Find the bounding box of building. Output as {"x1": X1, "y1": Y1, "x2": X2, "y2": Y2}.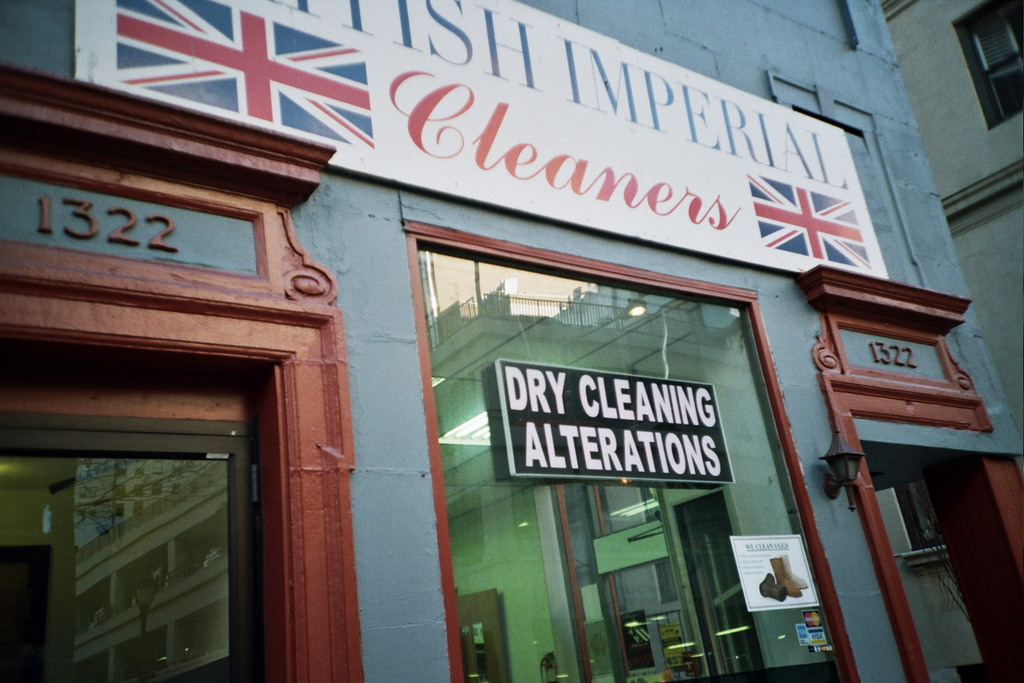
{"x1": 0, "y1": 0, "x2": 1023, "y2": 682}.
